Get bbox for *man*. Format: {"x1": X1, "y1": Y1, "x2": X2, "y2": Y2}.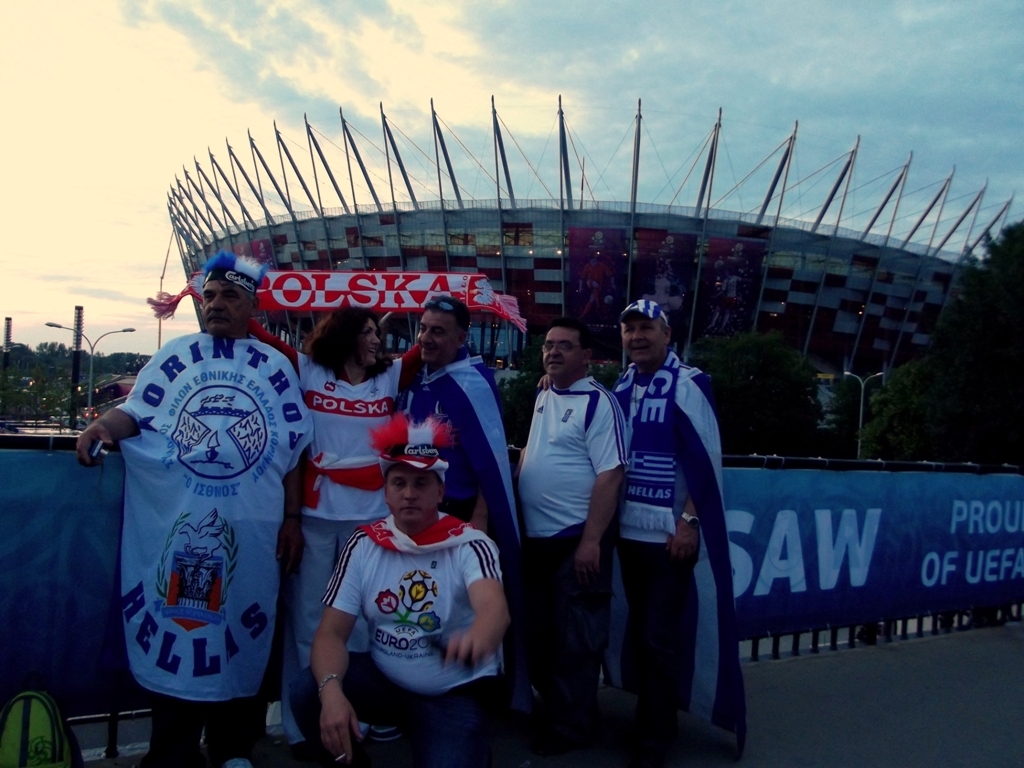
{"x1": 518, "y1": 315, "x2": 620, "y2": 741}.
